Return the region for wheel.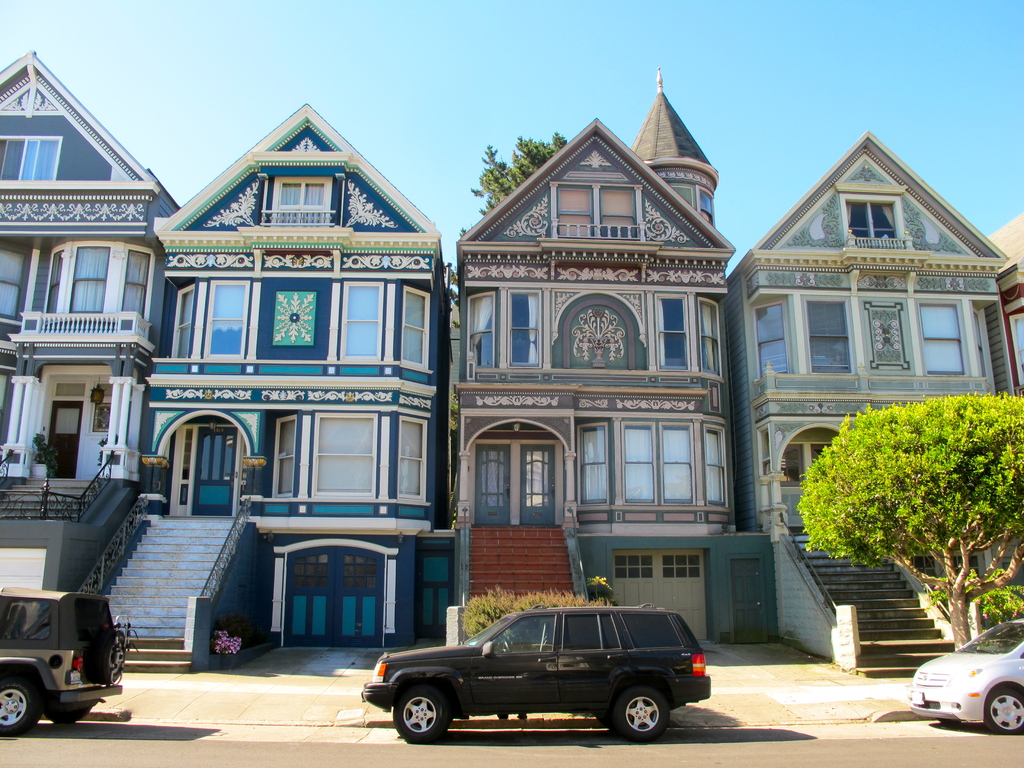
615,687,671,749.
